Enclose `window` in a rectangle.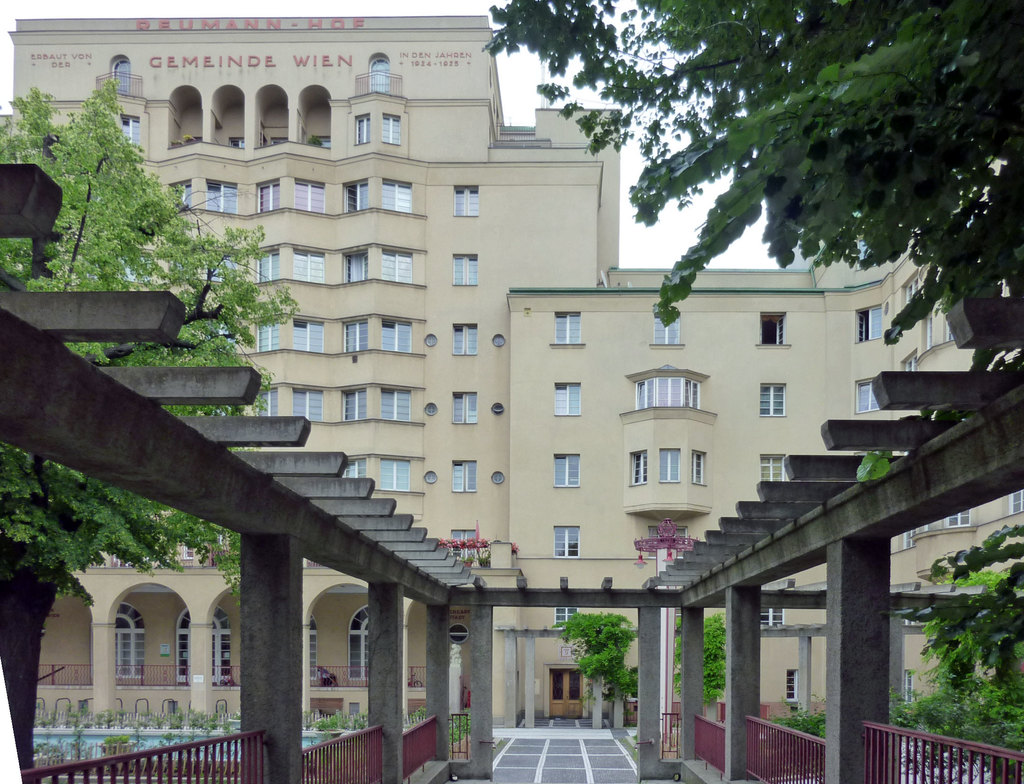
left=205, top=180, right=237, bottom=214.
